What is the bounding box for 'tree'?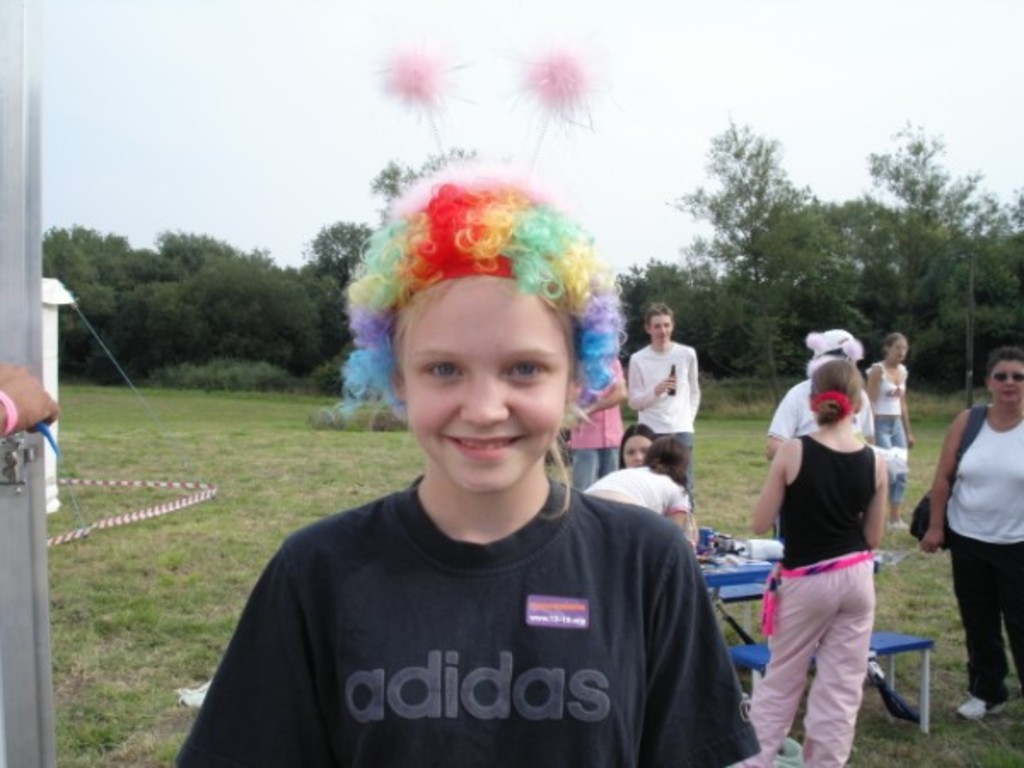
bbox(614, 249, 715, 362).
